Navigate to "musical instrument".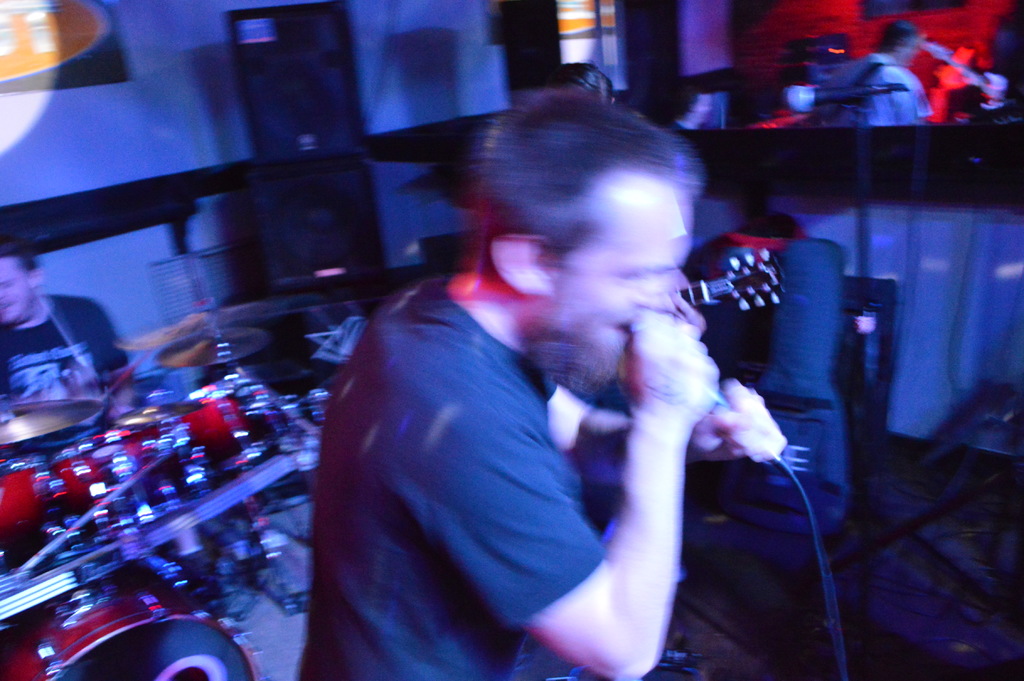
Navigation target: bbox=(165, 369, 282, 485).
